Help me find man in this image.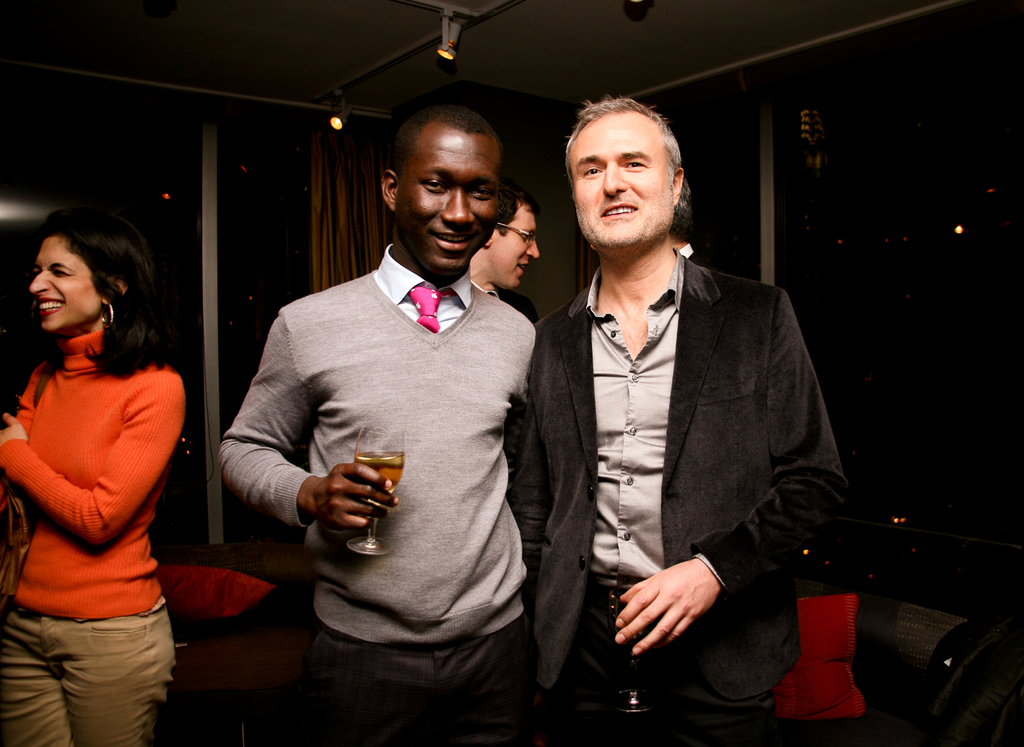
Found it: bbox(223, 102, 572, 738).
